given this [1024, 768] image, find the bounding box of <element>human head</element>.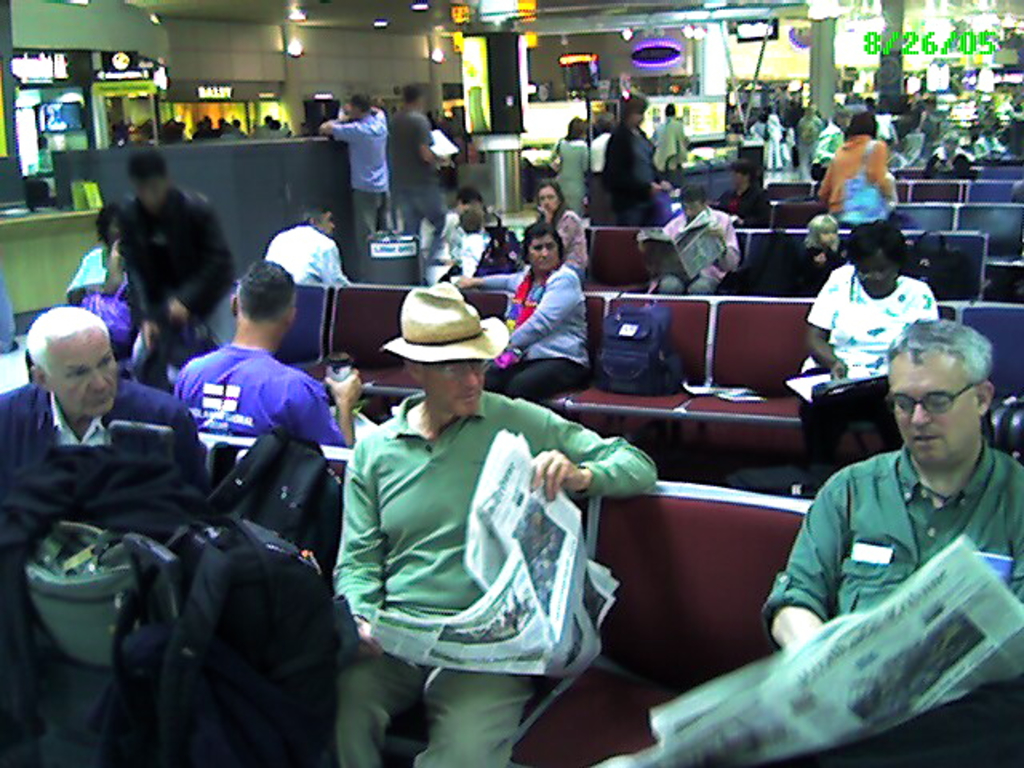
box=[379, 282, 507, 421].
